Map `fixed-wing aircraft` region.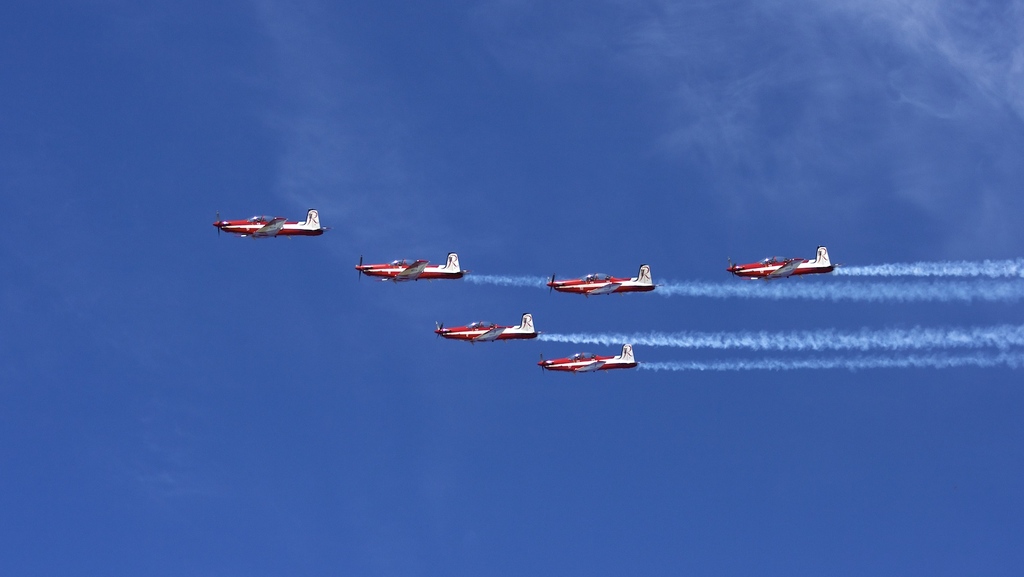
Mapped to <bbox>212, 208, 333, 241</bbox>.
